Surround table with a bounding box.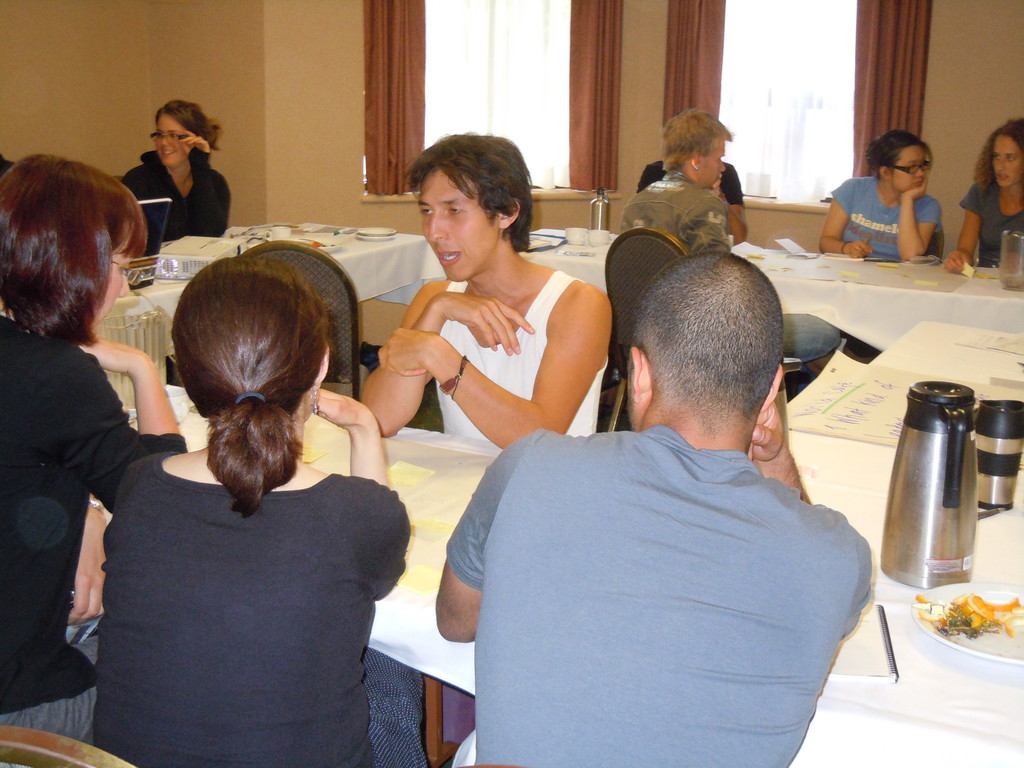
detection(719, 230, 1023, 359).
